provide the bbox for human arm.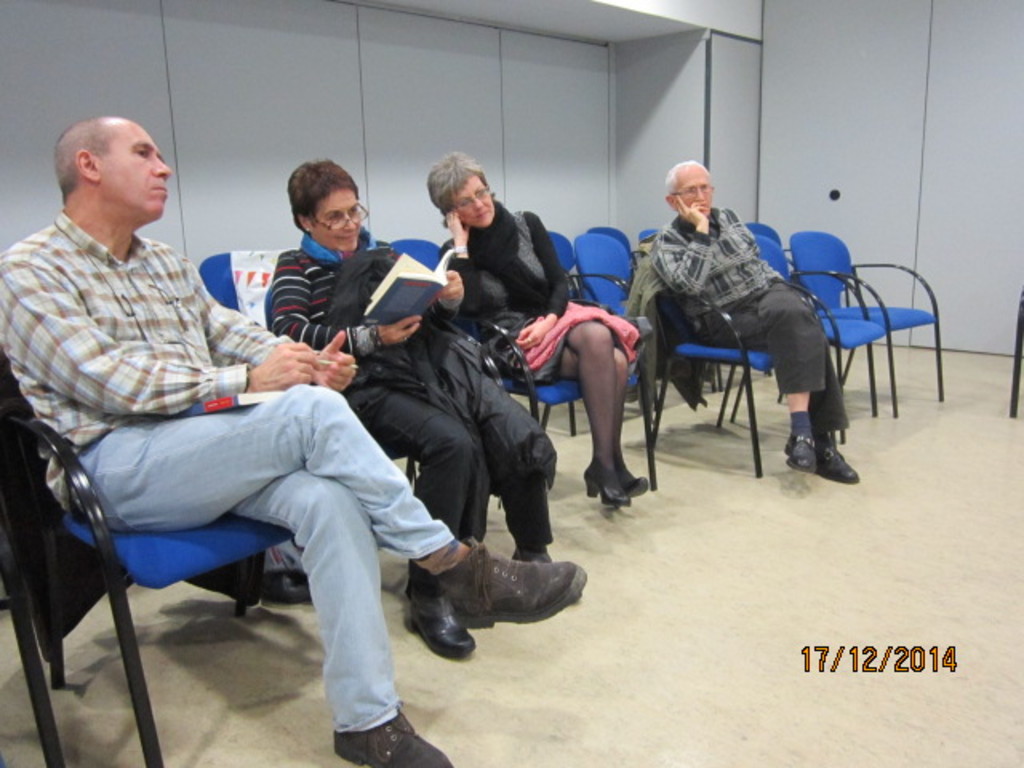
453 213 493 333.
